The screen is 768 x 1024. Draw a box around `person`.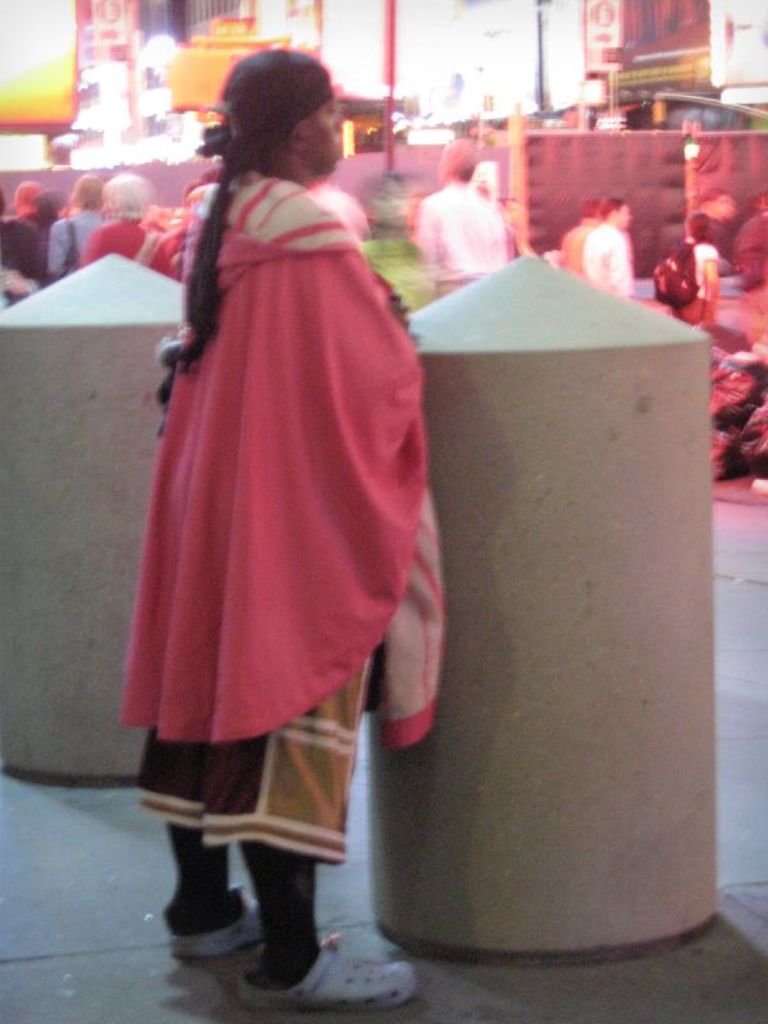
{"left": 666, "top": 211, "right": 713, "bottom": 325}.
